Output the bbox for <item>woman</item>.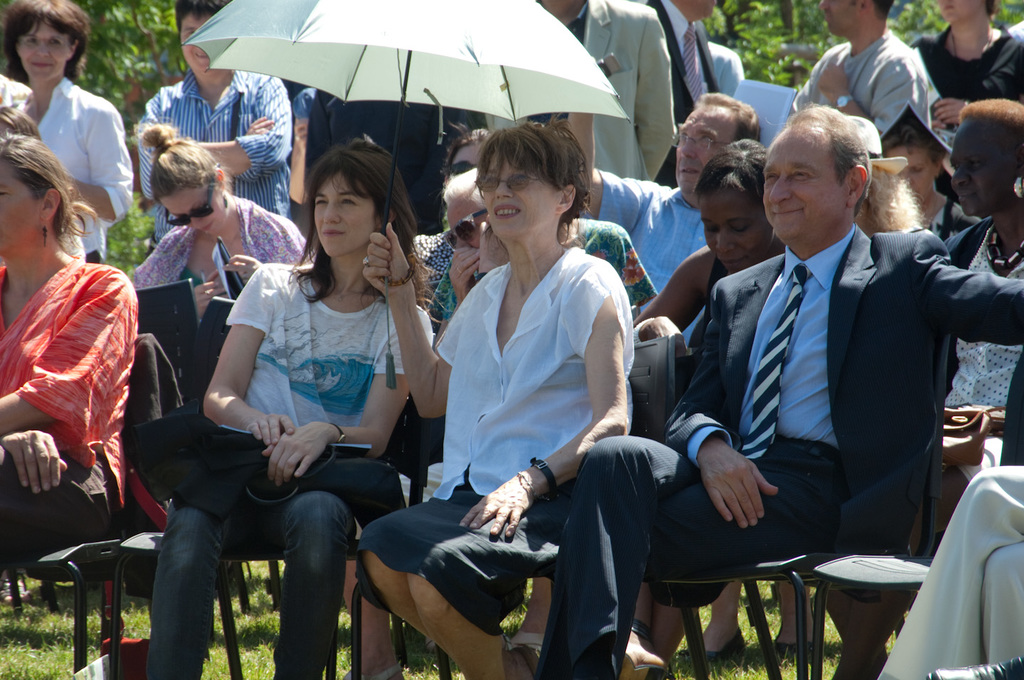
(left=622, top=136, right=787, bottom=659).
